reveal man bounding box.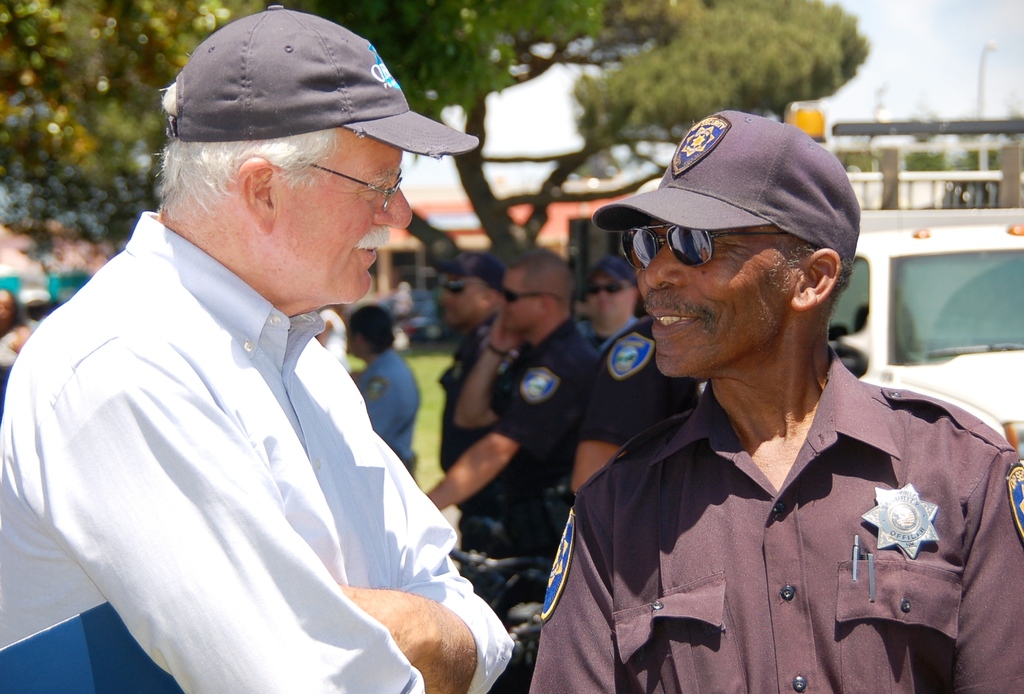
Revealed: [left=486, top=247, right=598, bottom=693].
